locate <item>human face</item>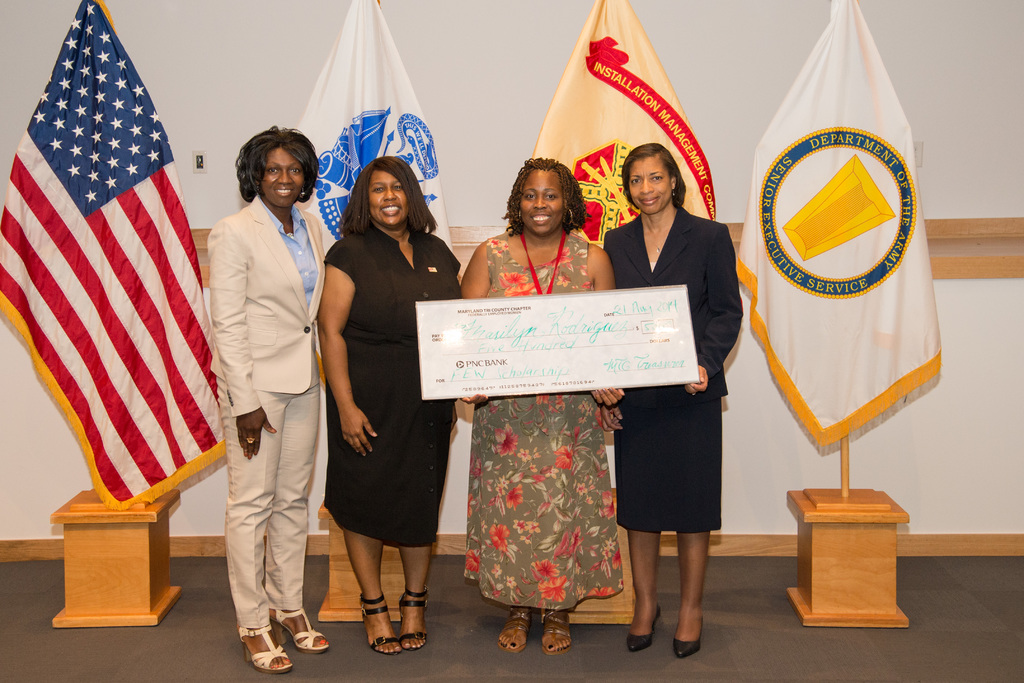
[364, 172, 408, 226]
